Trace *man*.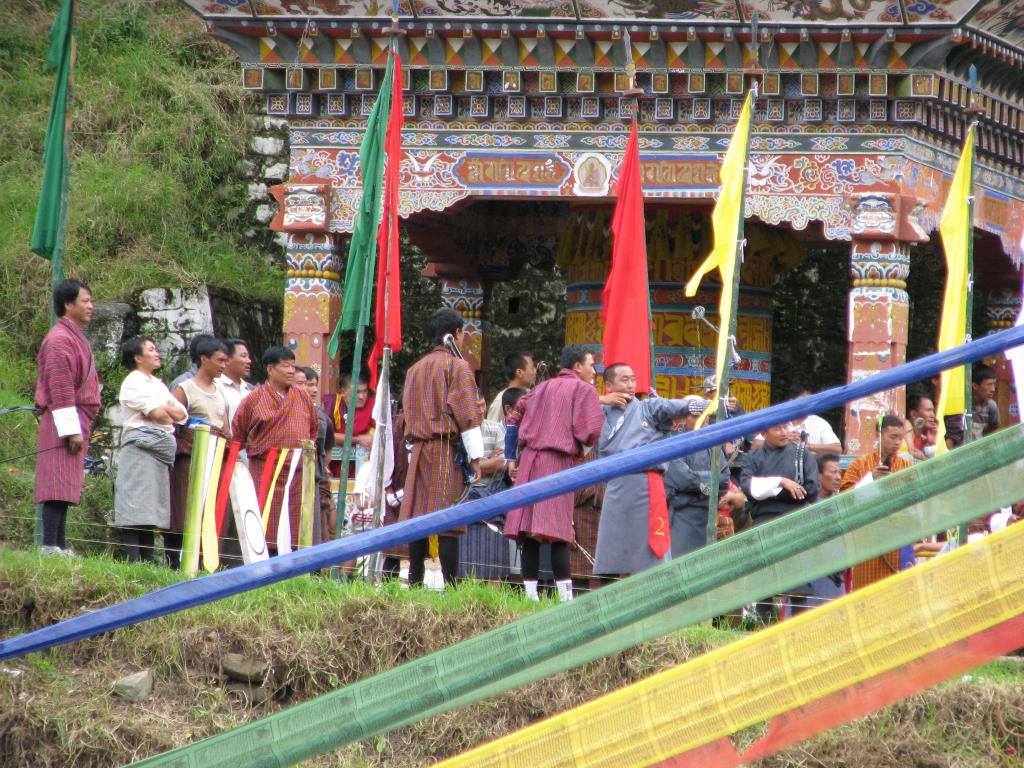
Traced to box(737, 421, 820, 618).
